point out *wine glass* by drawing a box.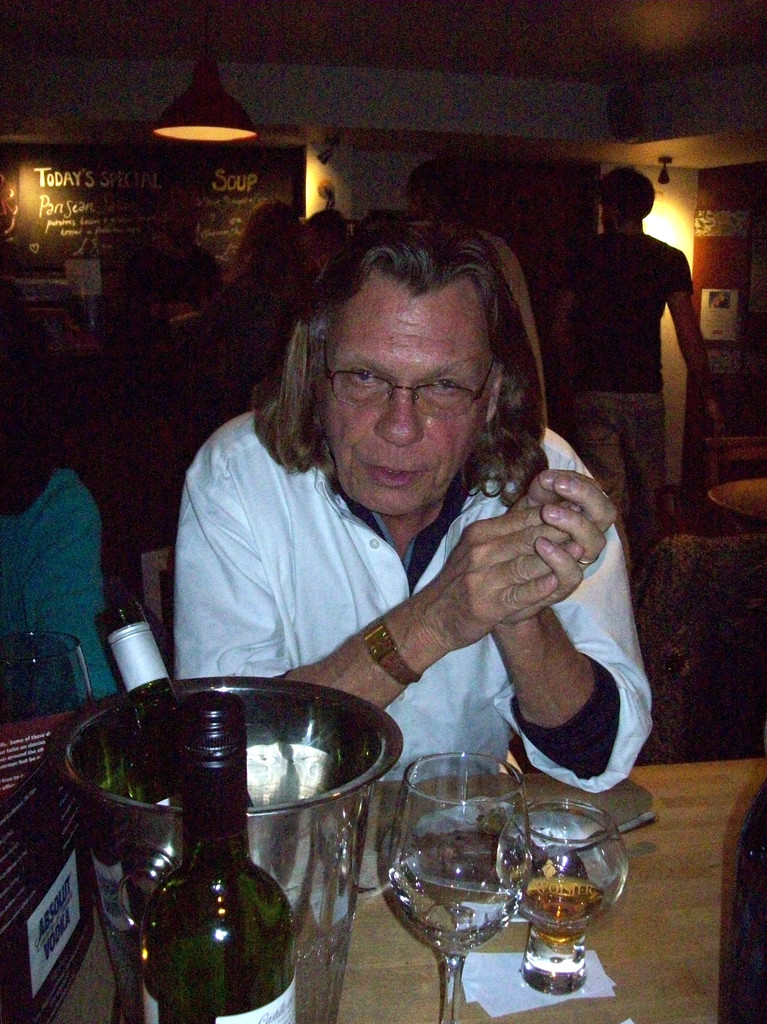
crop(391, 746, 532, 1023).
